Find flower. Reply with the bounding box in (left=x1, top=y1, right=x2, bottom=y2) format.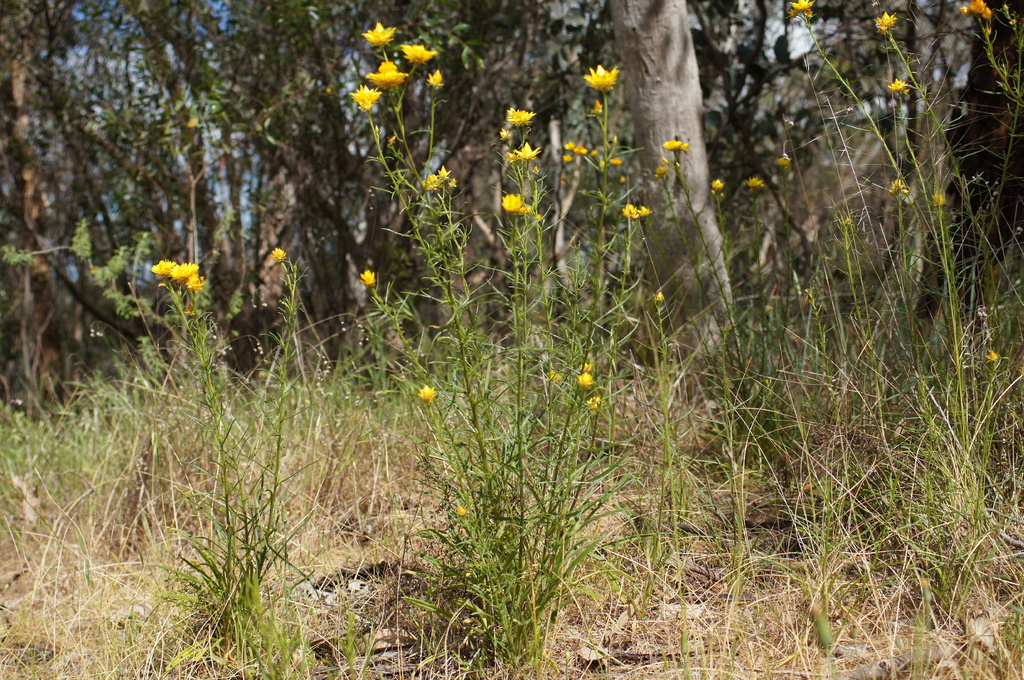
(left=712, top=180, right=726, bottom=198).
